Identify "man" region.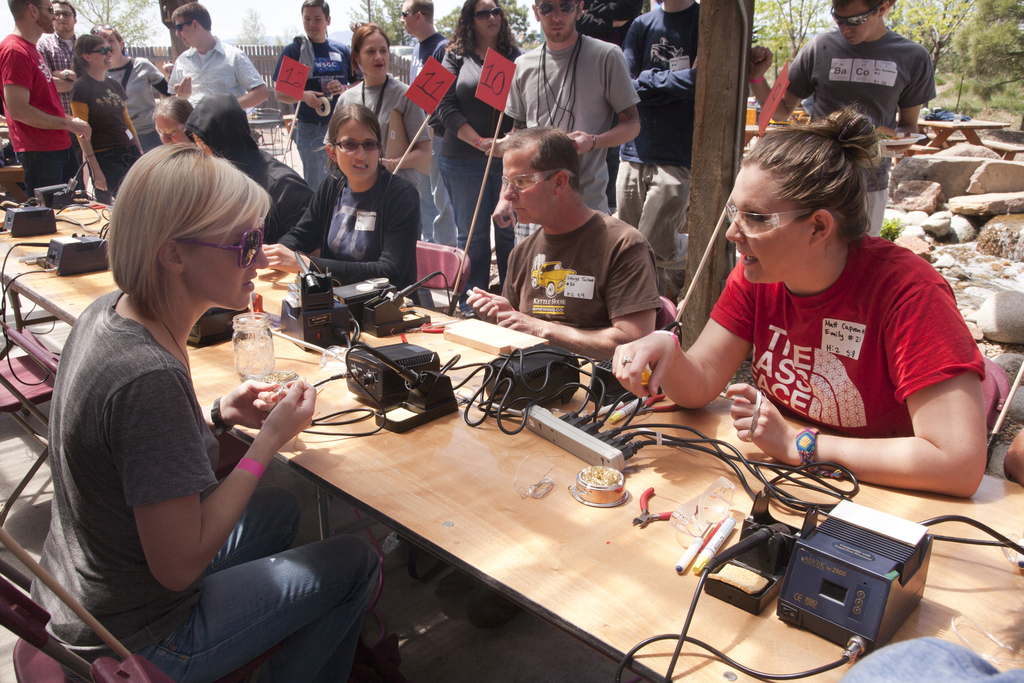
Region: <box>188,88,316,249</box>.
